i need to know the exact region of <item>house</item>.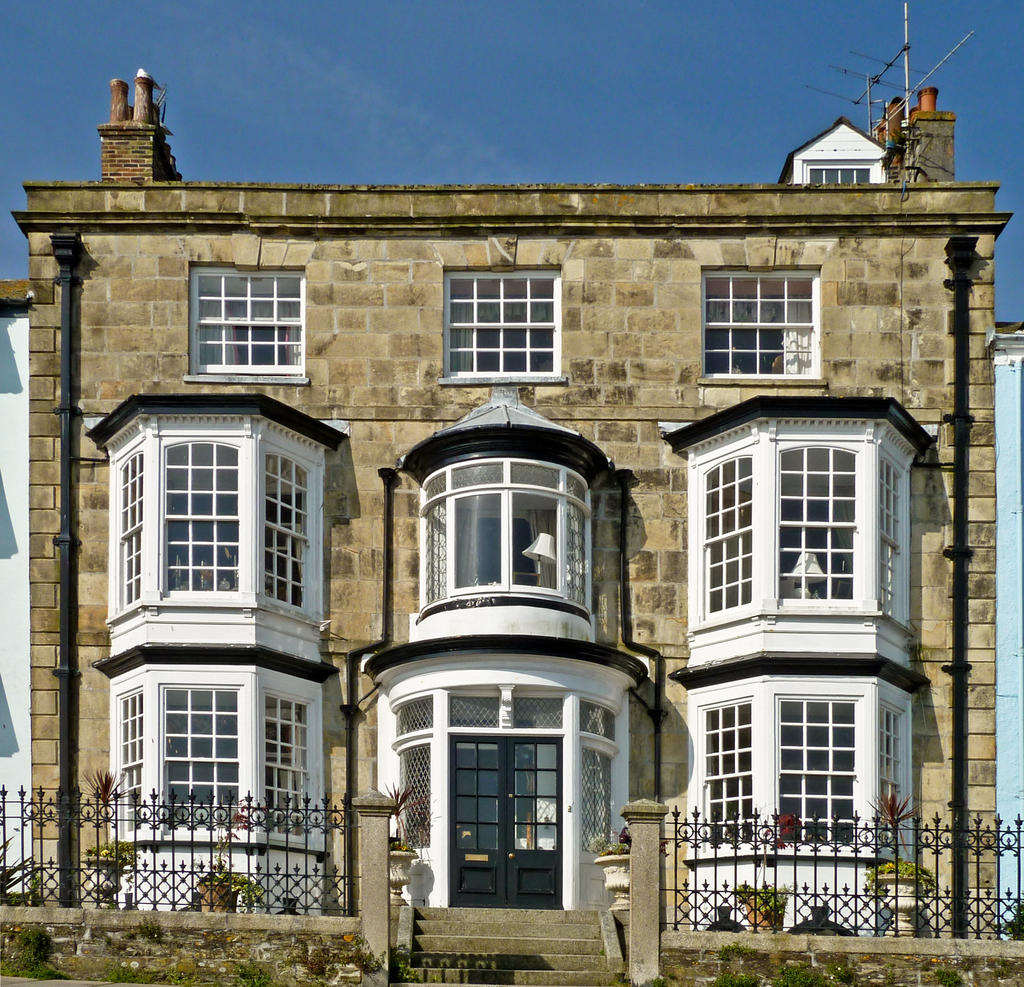
Region: [x1=77, y1=83, x2=957, y2=942].
